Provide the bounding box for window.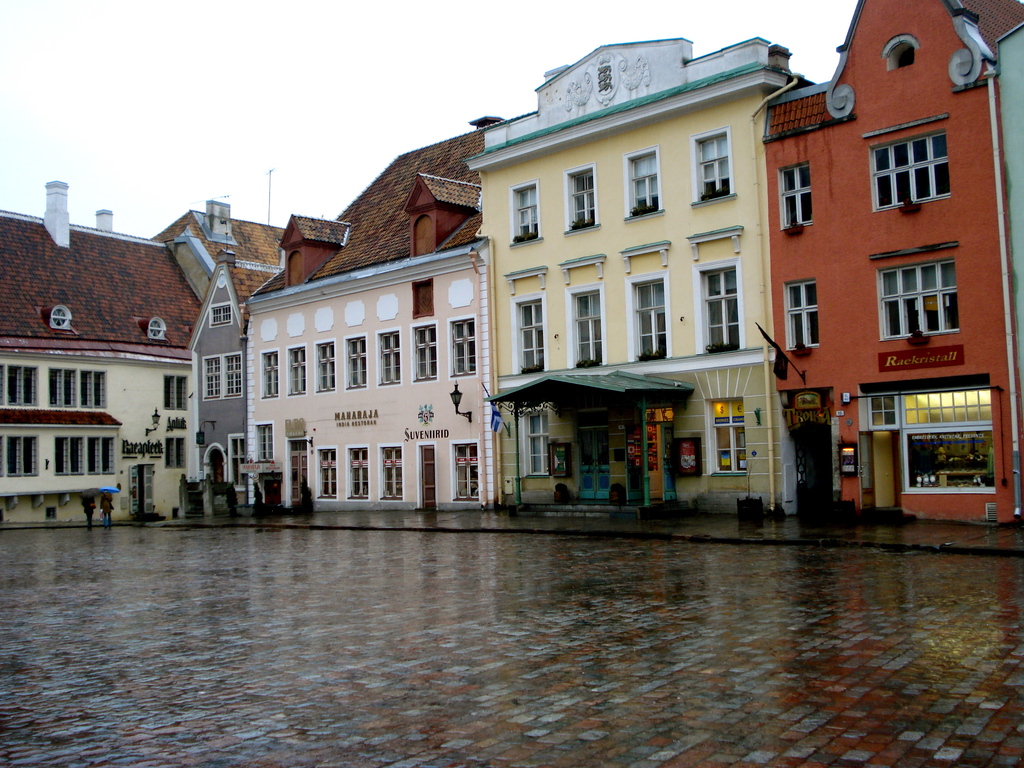
(869, 125, 948, 212).
